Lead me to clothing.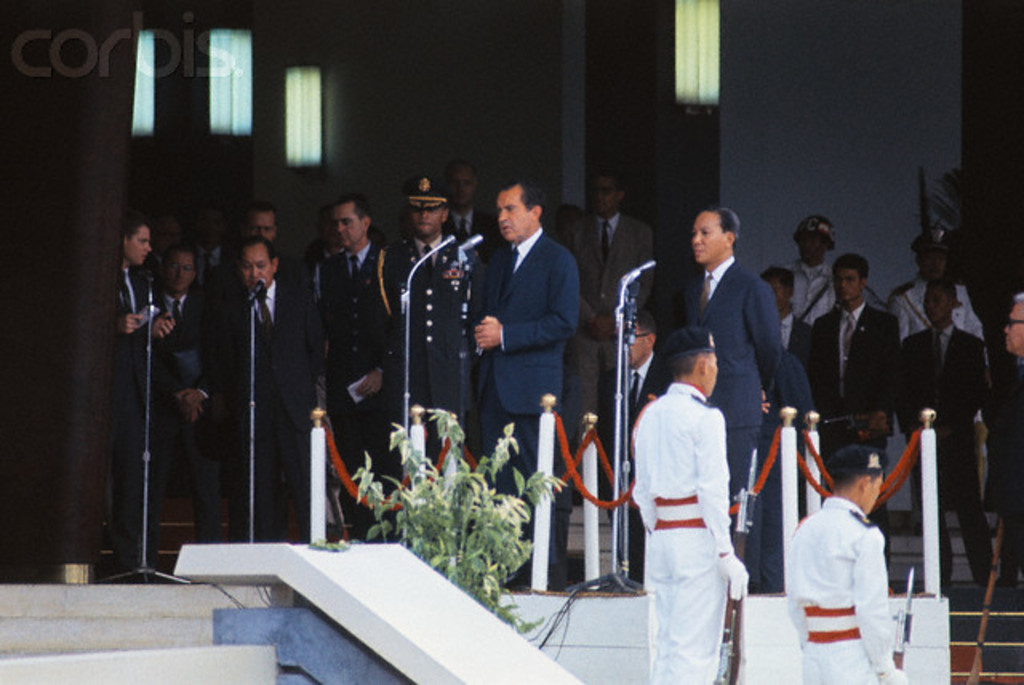
Lead to x1=150 y1=290 x2=219 y2=523.
